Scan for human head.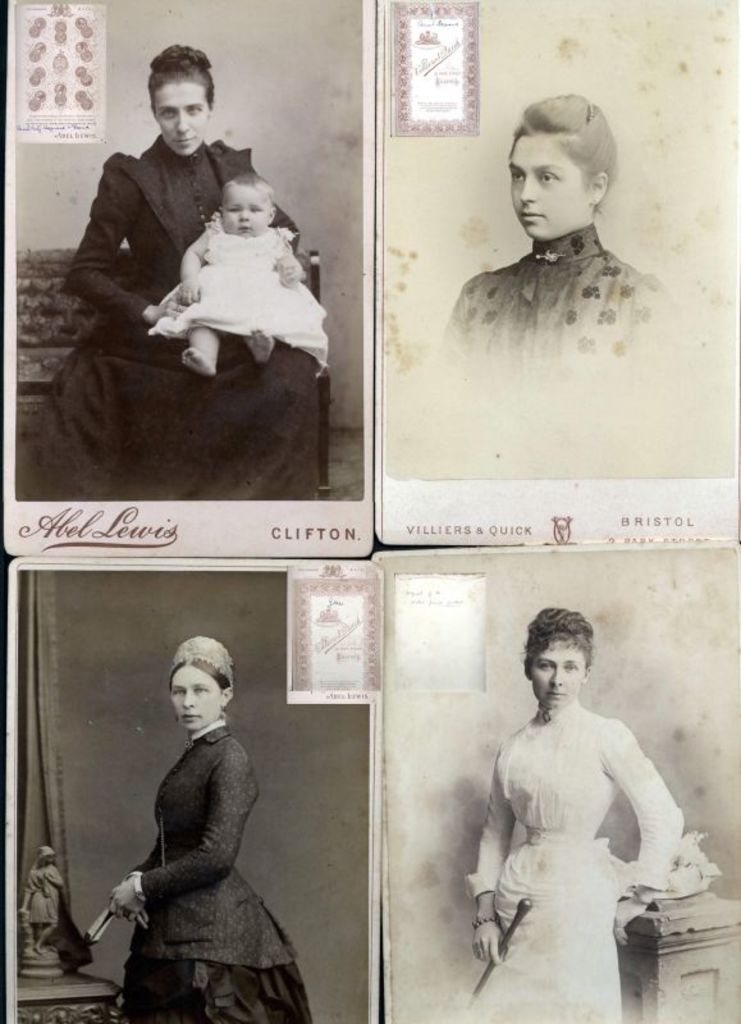
Scan result: (x1=36, y1=841, x2=56, y2=868).
